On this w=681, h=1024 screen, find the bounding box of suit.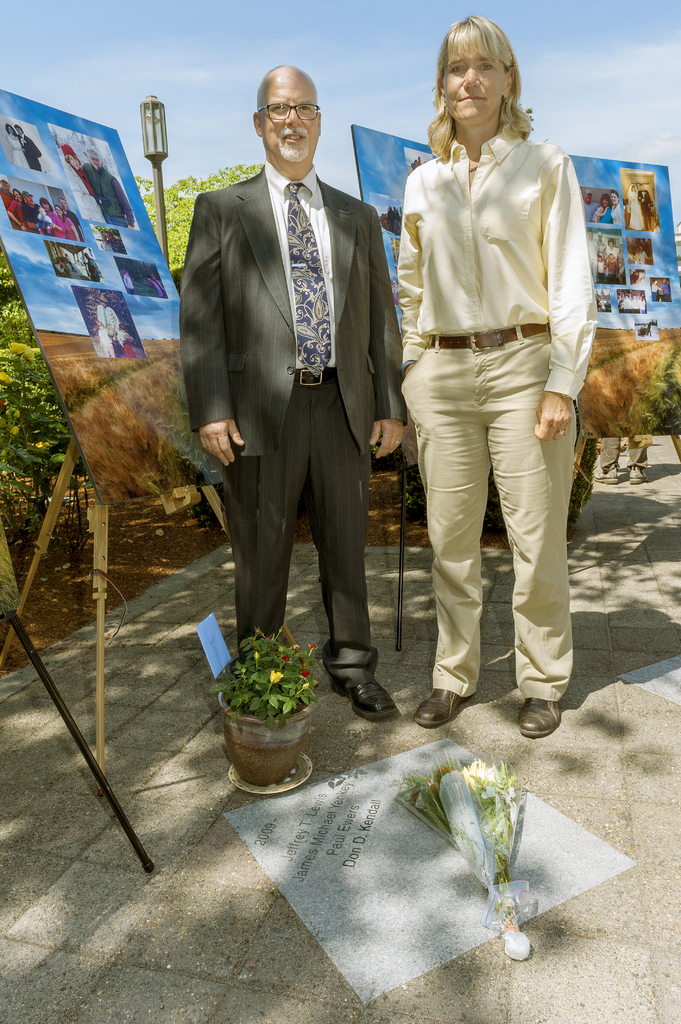
Bounding box: {"left": 183, "top": 58, "right": 410, "bottom": 717}.
